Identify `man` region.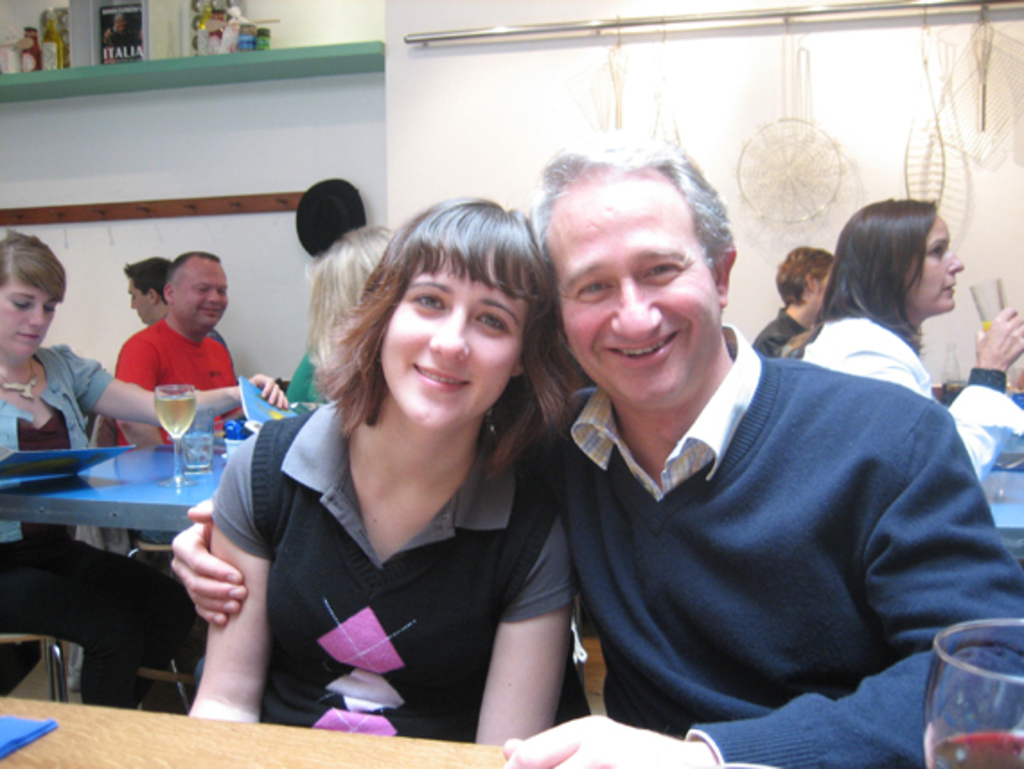
Region: 154/129/1022/760.
